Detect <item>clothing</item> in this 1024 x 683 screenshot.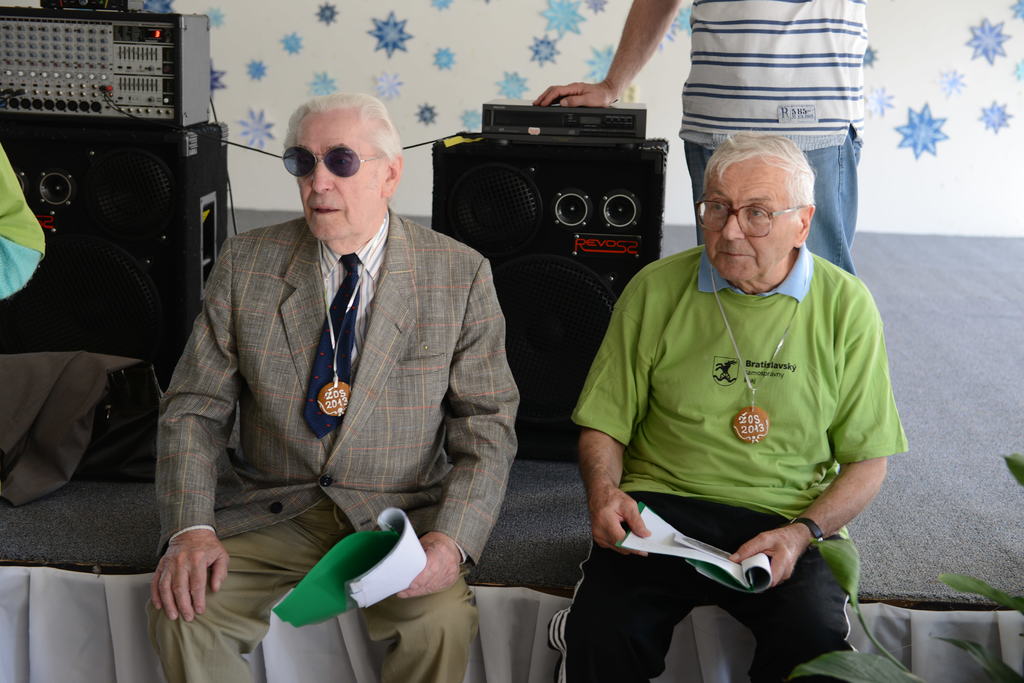
Detection: {"x1": 160, "y1": 209, "x2": 518, "y2": 682}.
